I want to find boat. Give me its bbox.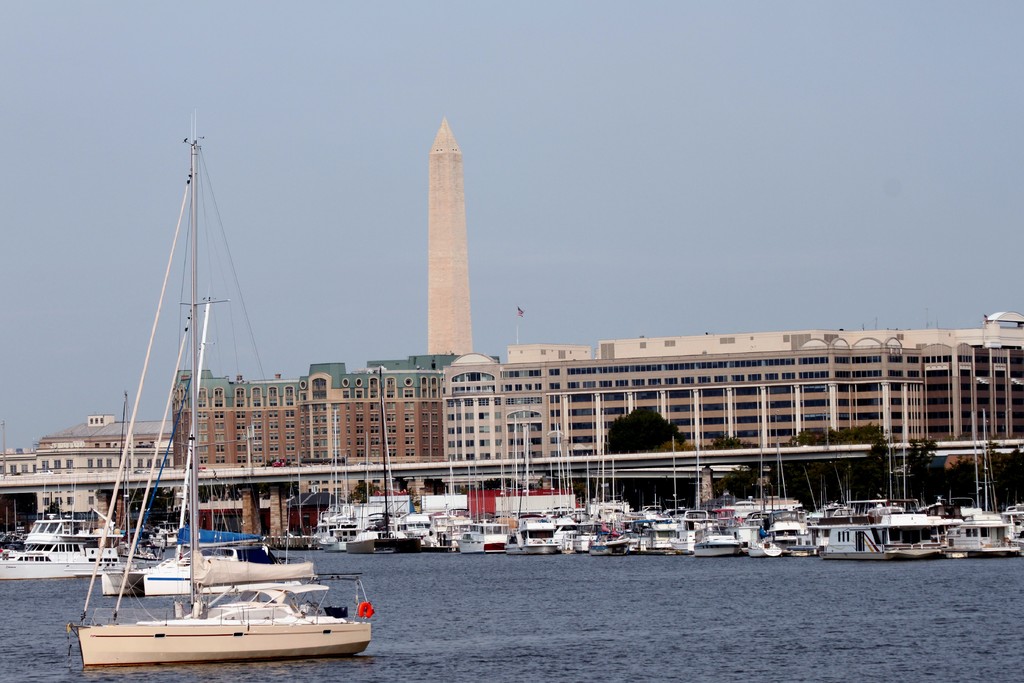
x1=0 y1=465 x2=130 y2=575.
